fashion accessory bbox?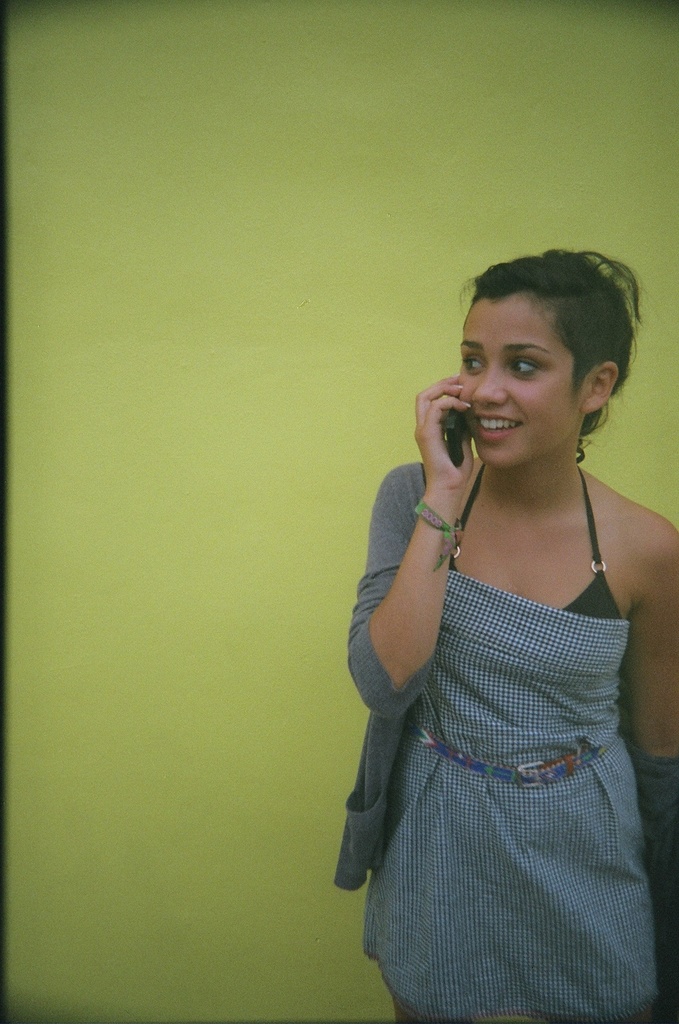
(401, 714, 600, 789)
